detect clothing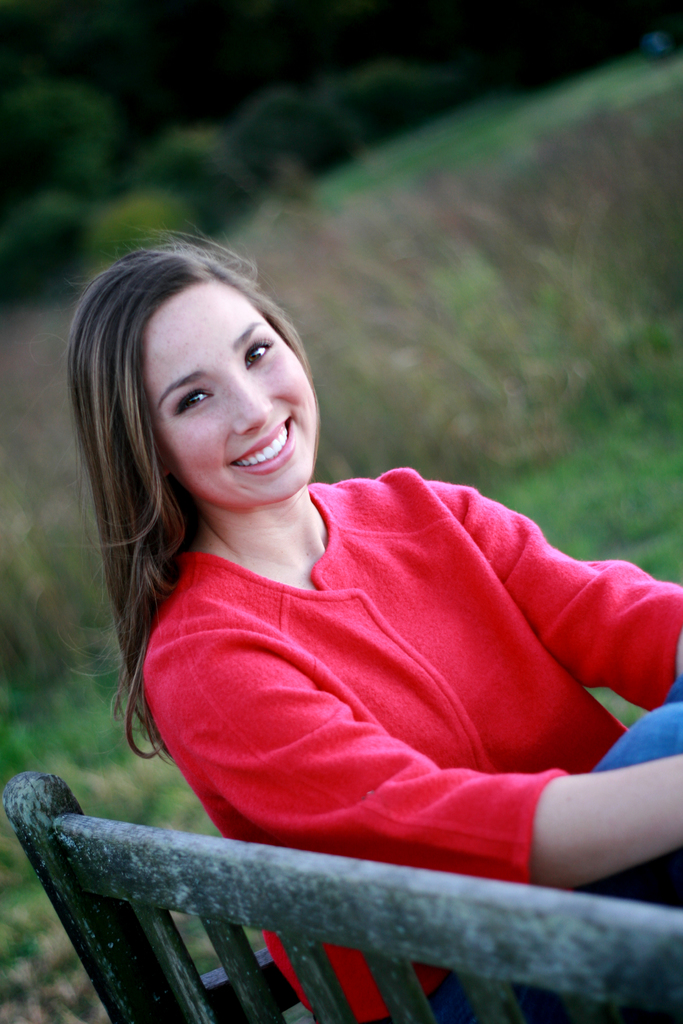
<region>86, 437, 533, 890</region>
